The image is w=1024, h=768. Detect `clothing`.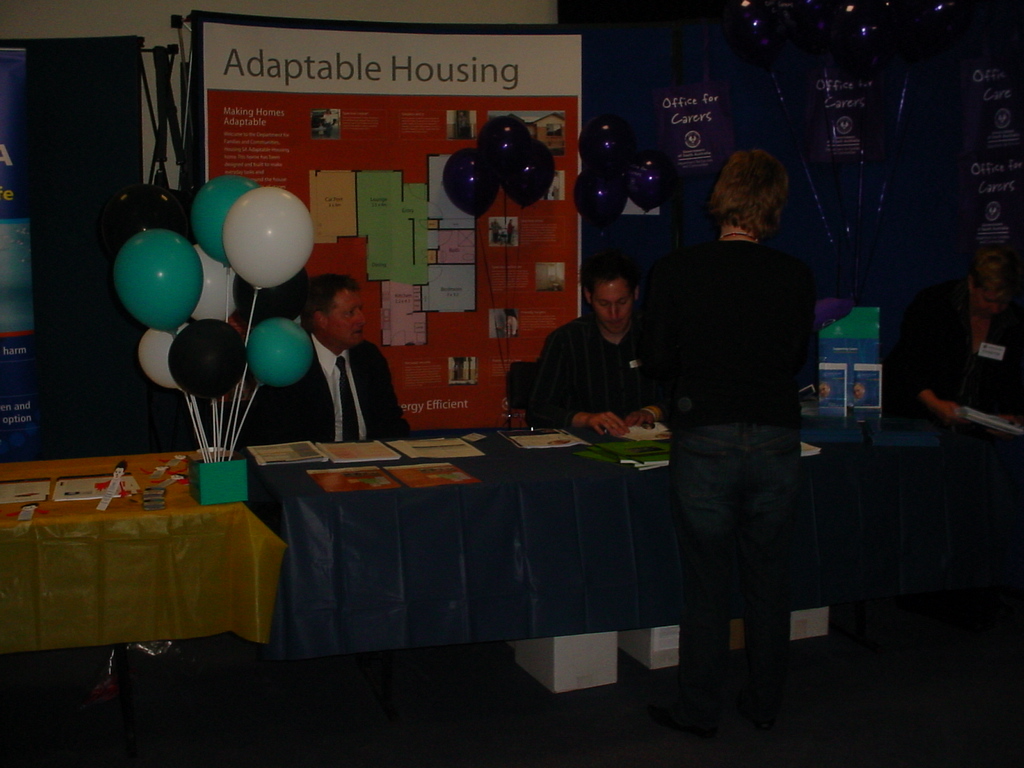
Detection: box(525, 312, 669, 430).
